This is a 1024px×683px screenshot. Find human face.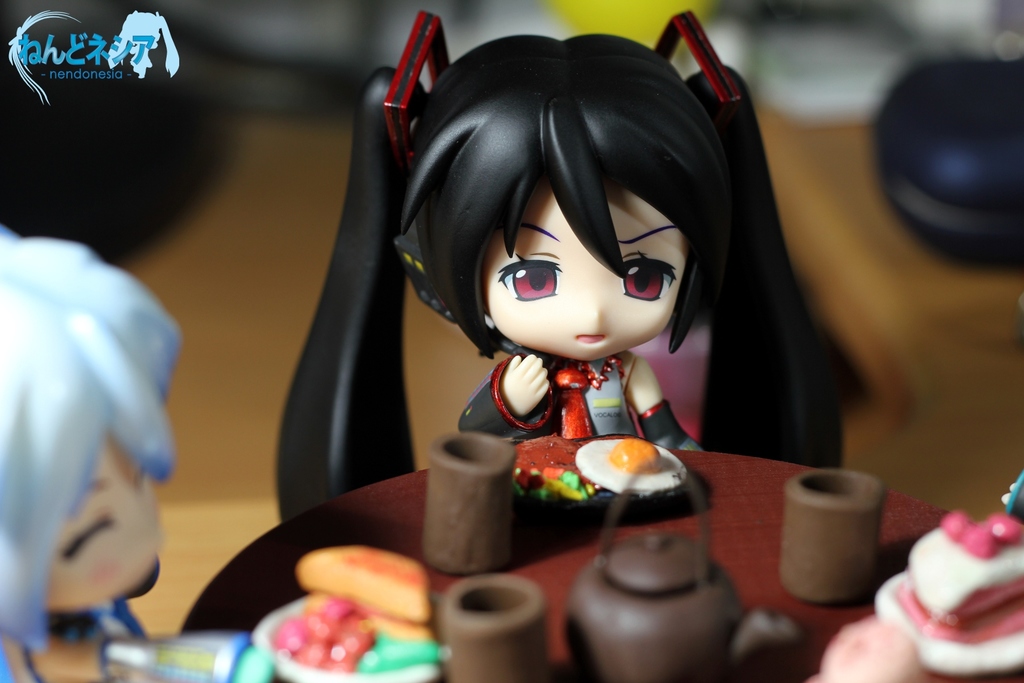
Bounding box: crop(49, 417, 165, 616).
